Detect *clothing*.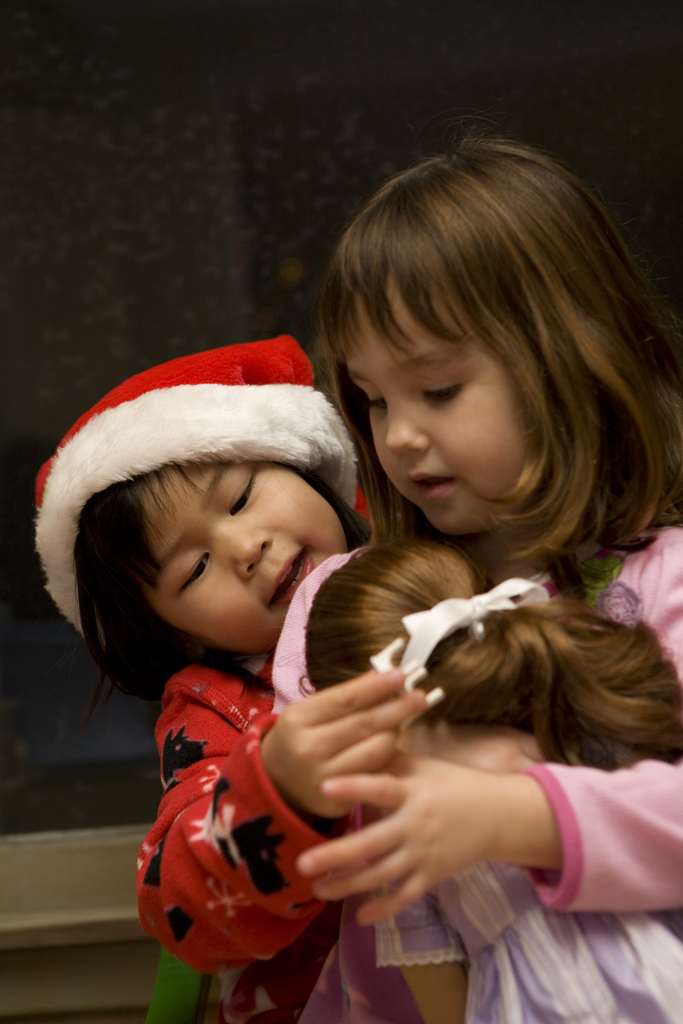
Detected at x1=366 y1=717 x2=682 y2=1023.
